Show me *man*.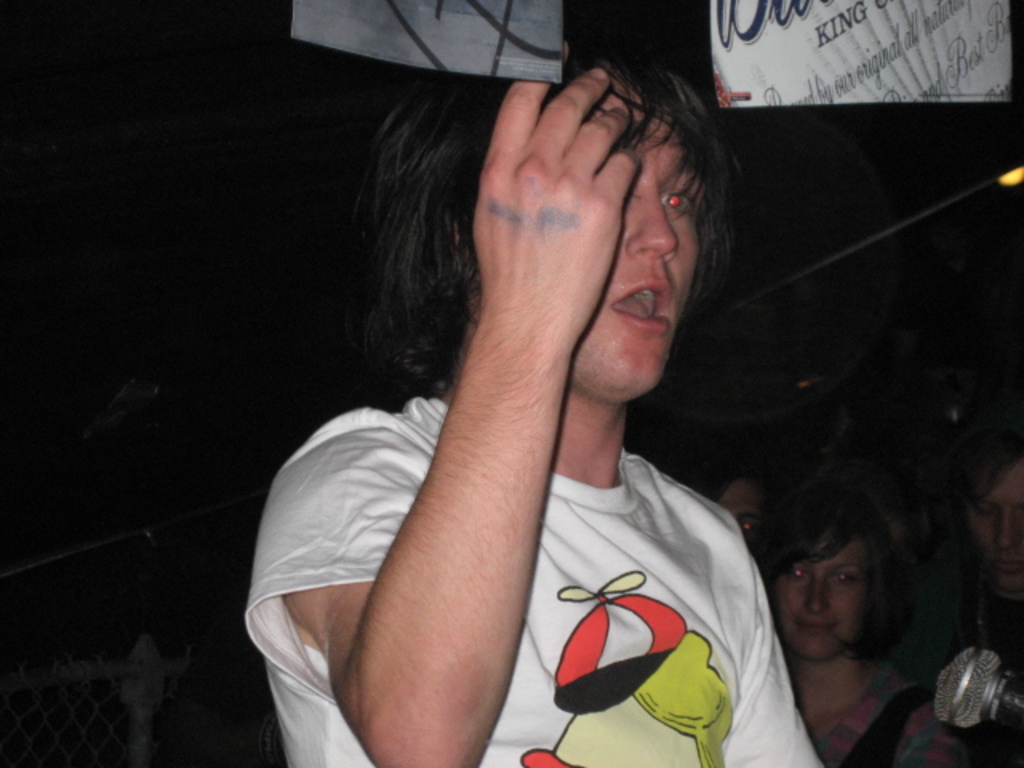
*man* is here: region(208, 26, 867, 741).
